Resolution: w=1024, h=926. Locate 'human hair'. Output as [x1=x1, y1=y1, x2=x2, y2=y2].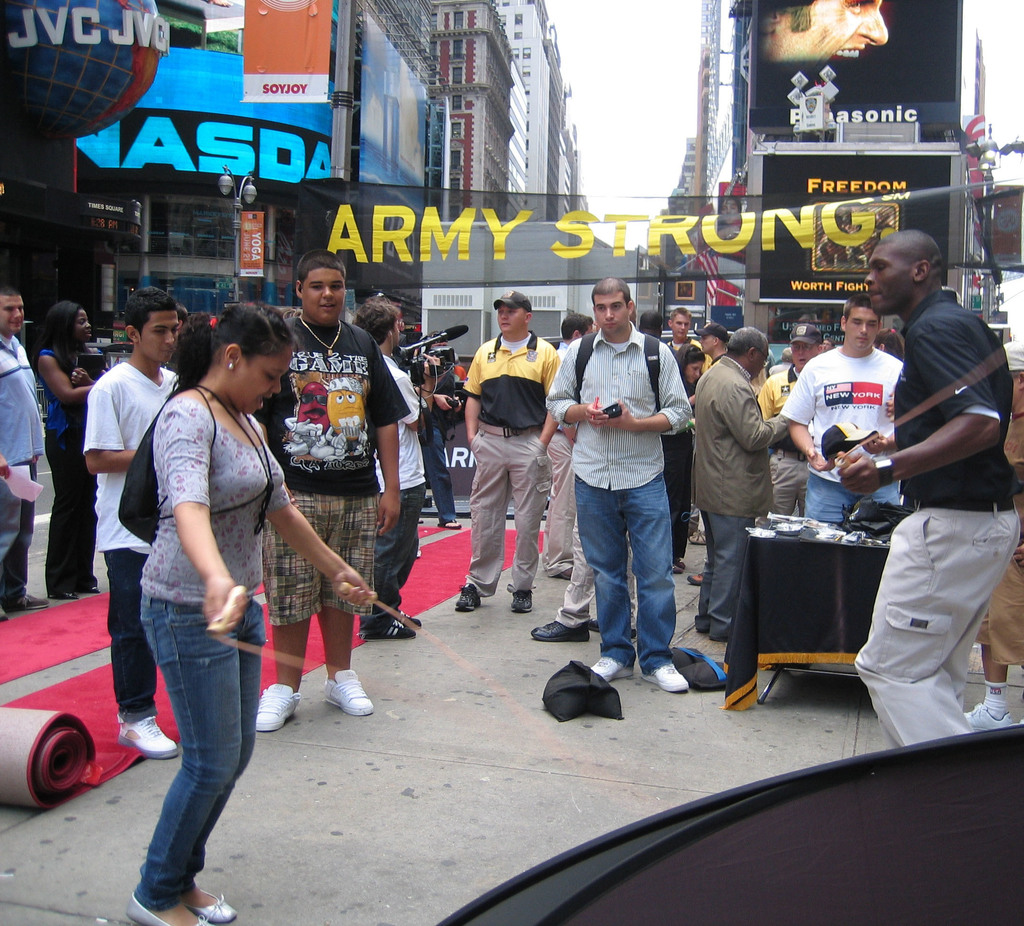
[x1=128, y1=288, x2=182, y2=332].
